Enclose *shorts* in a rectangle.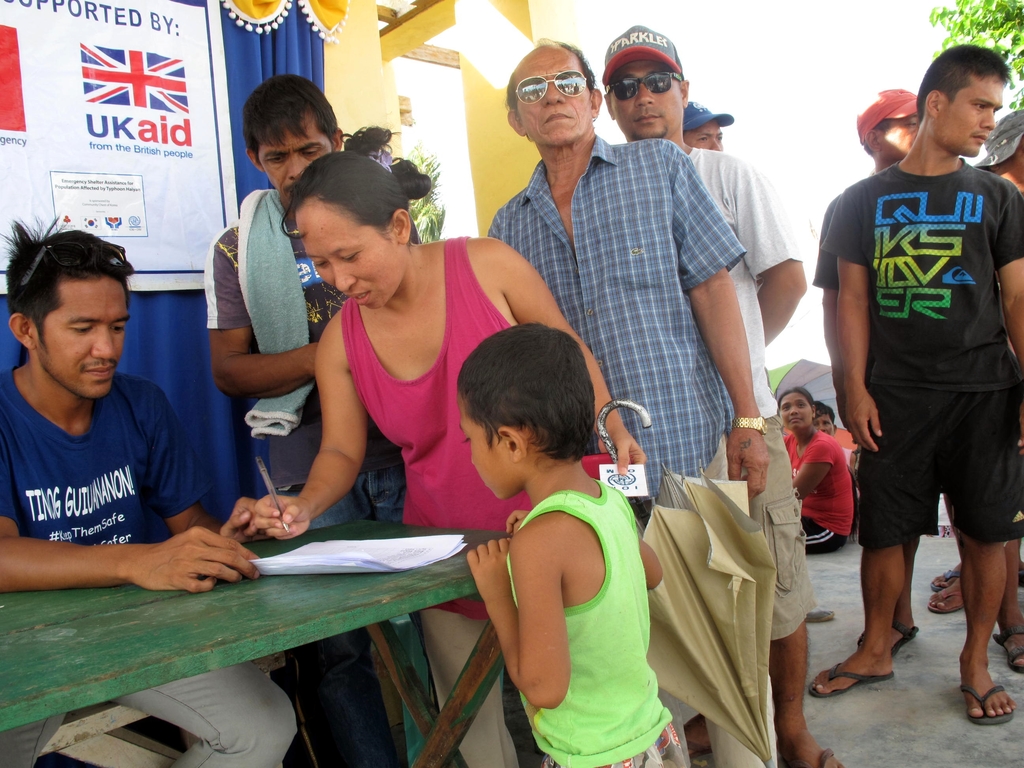
bbox(803, 516, 842, 561).
